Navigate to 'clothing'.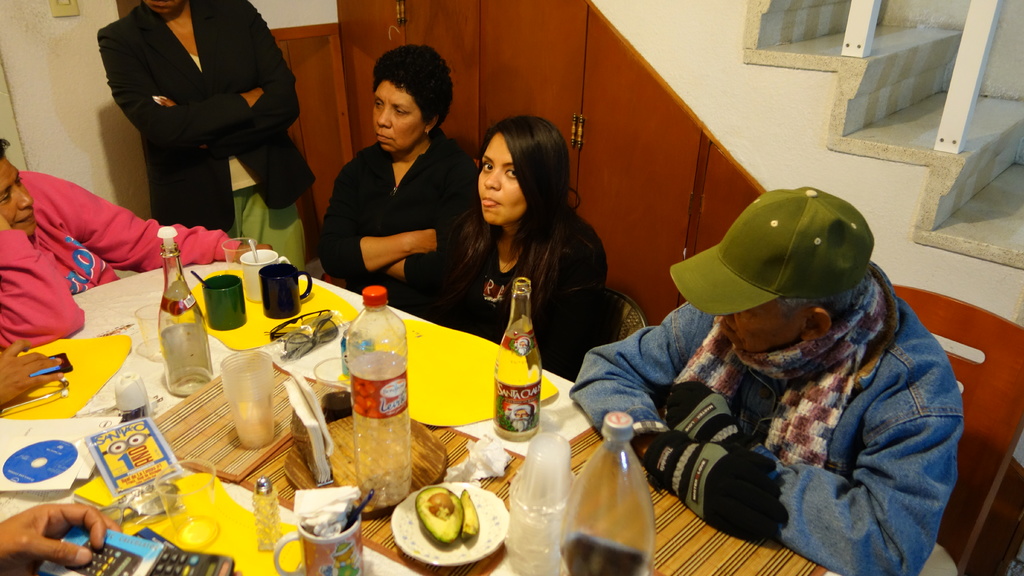
Navigation target: crop(614, 204, 976, 572).
